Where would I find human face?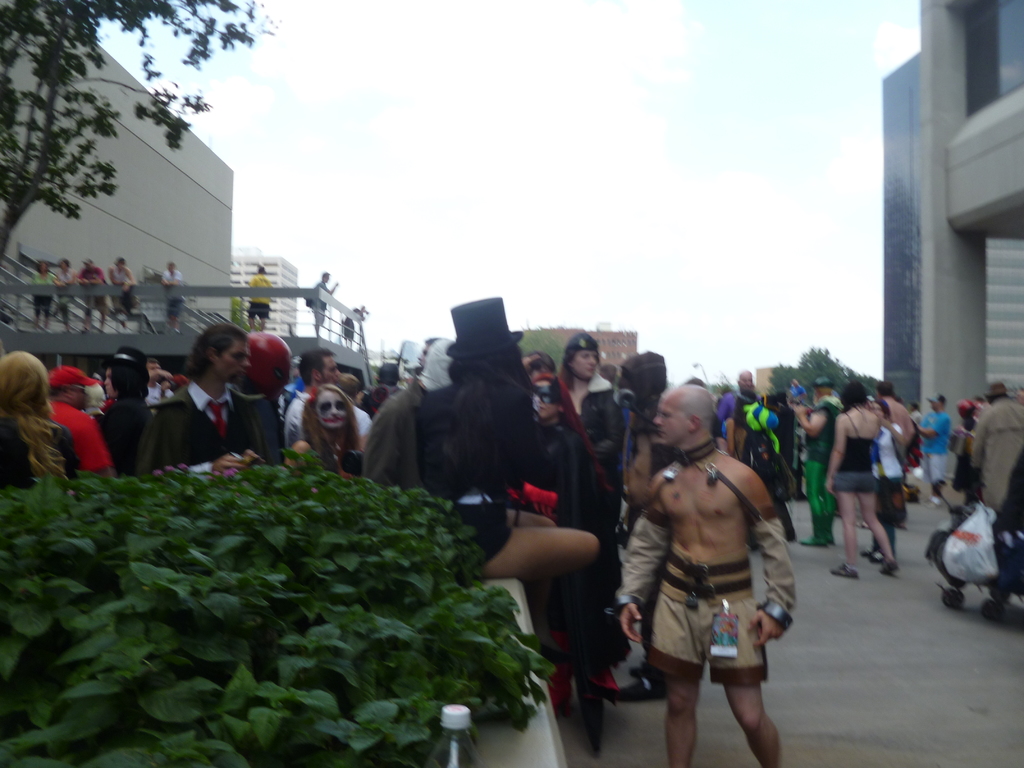
At Rect(572, 352, 599, 382).
